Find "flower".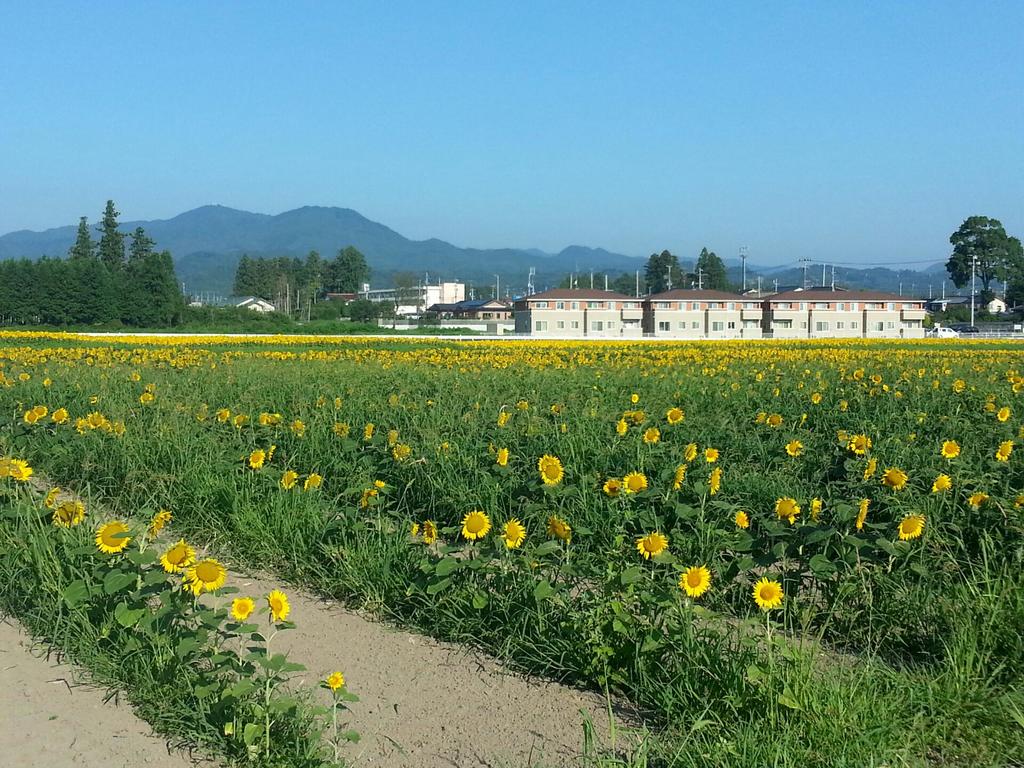
bbox=[49, 497, 90, 525].
